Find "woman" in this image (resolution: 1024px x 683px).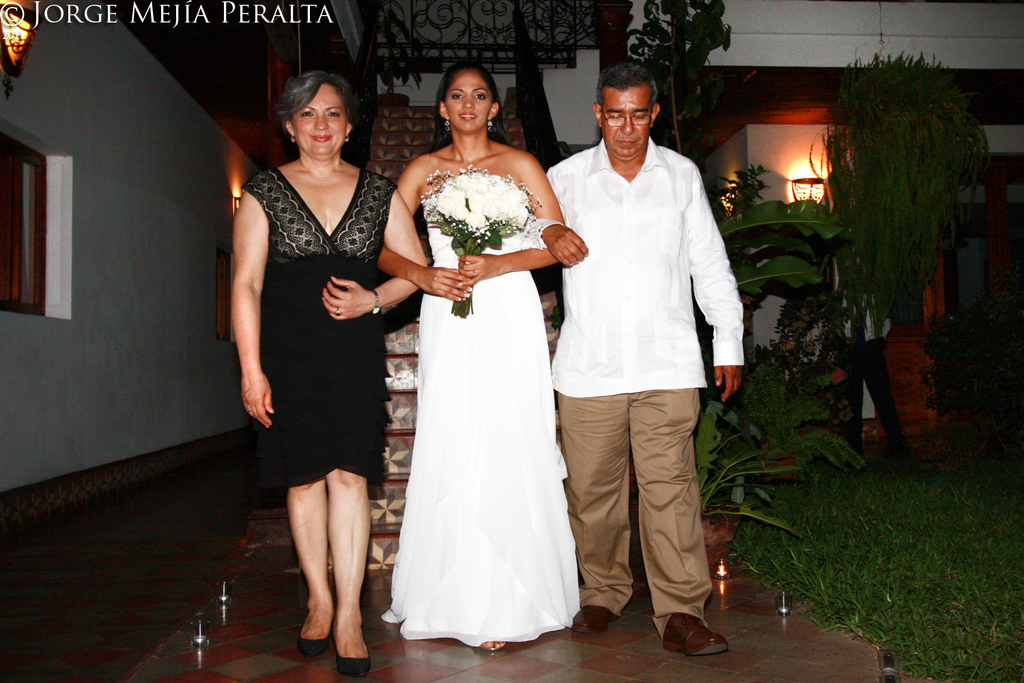
378,55,563,654.
